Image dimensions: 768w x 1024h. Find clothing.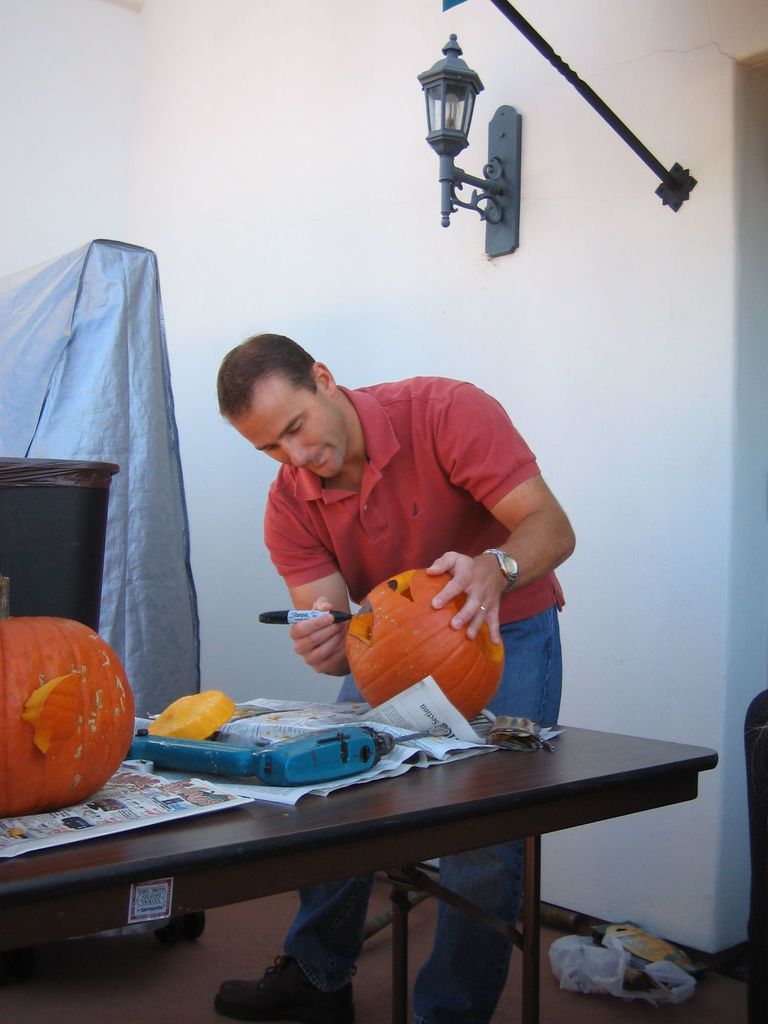
left=282, top=378, right=568, bottom=1023.
